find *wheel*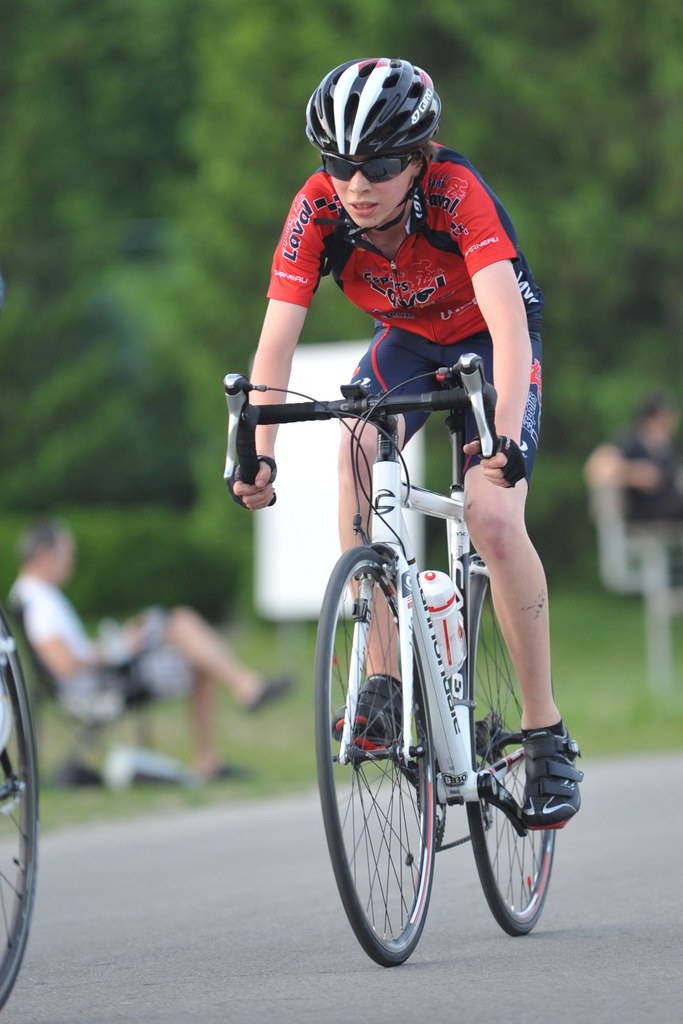
bbox(333, 605, 466, 959)
